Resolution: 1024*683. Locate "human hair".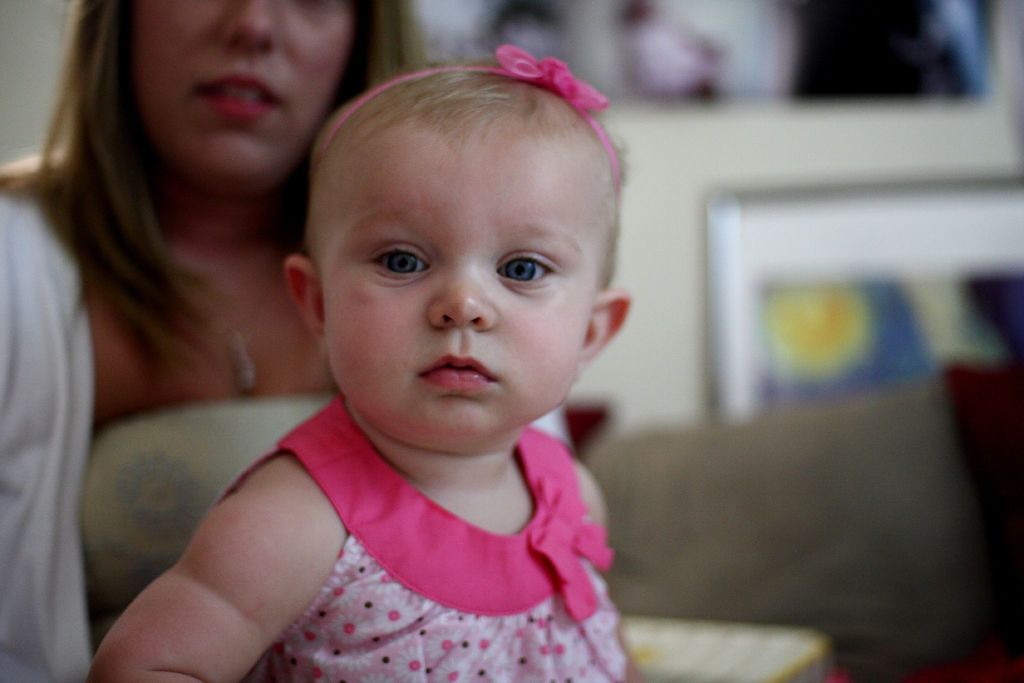
locate(0, 0, 429, 395).
